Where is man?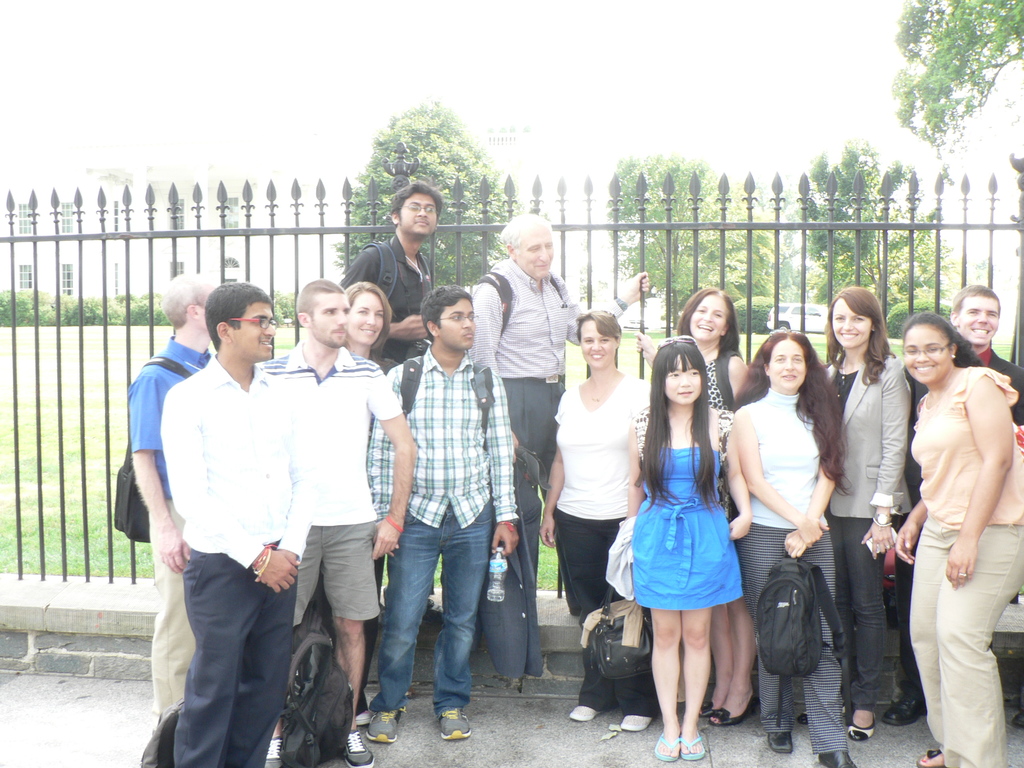
box=[461, 209, 659, 652].
